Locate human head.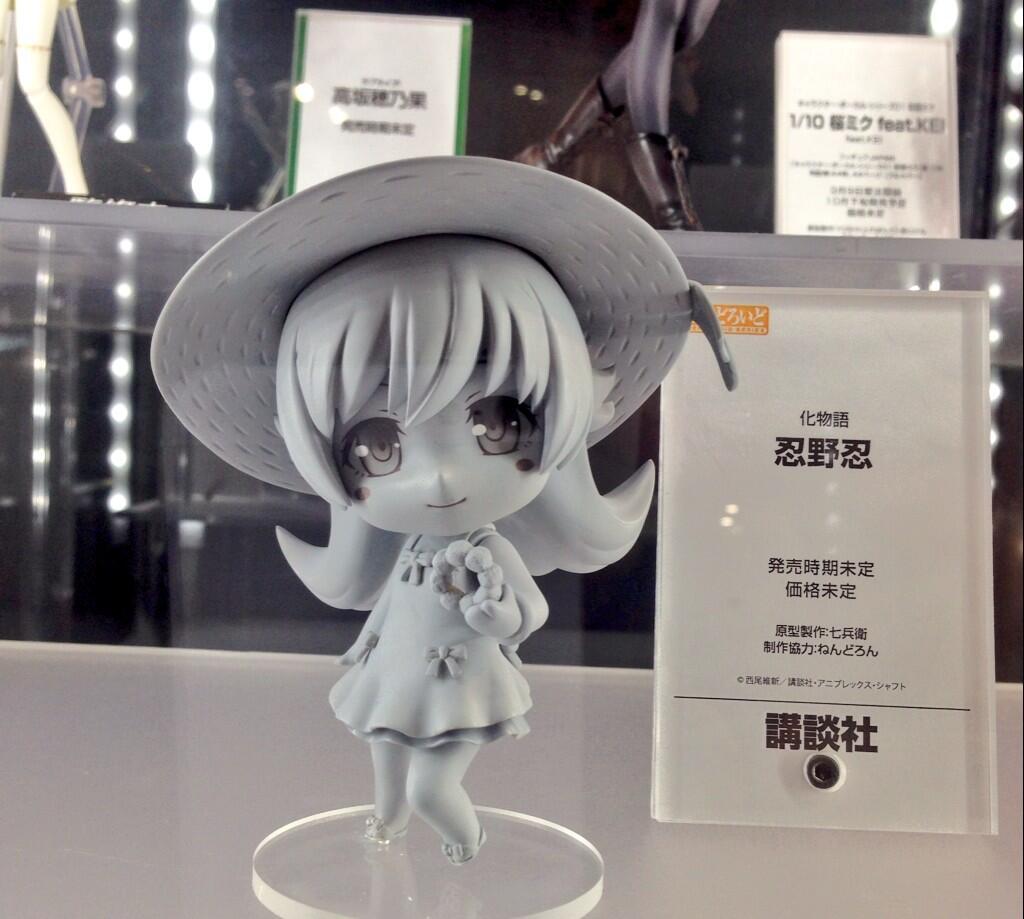
Bounding box: bbox=[284, 249, 607, 546].
